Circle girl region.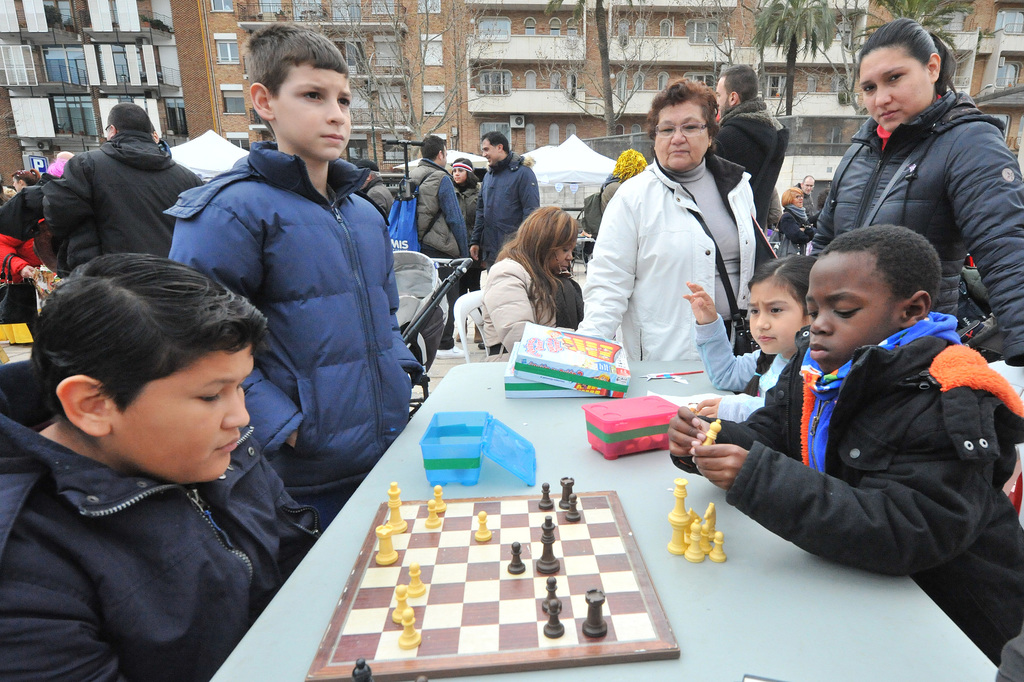
Region: [x1=684, y1=251, x2=819, y2=417].
